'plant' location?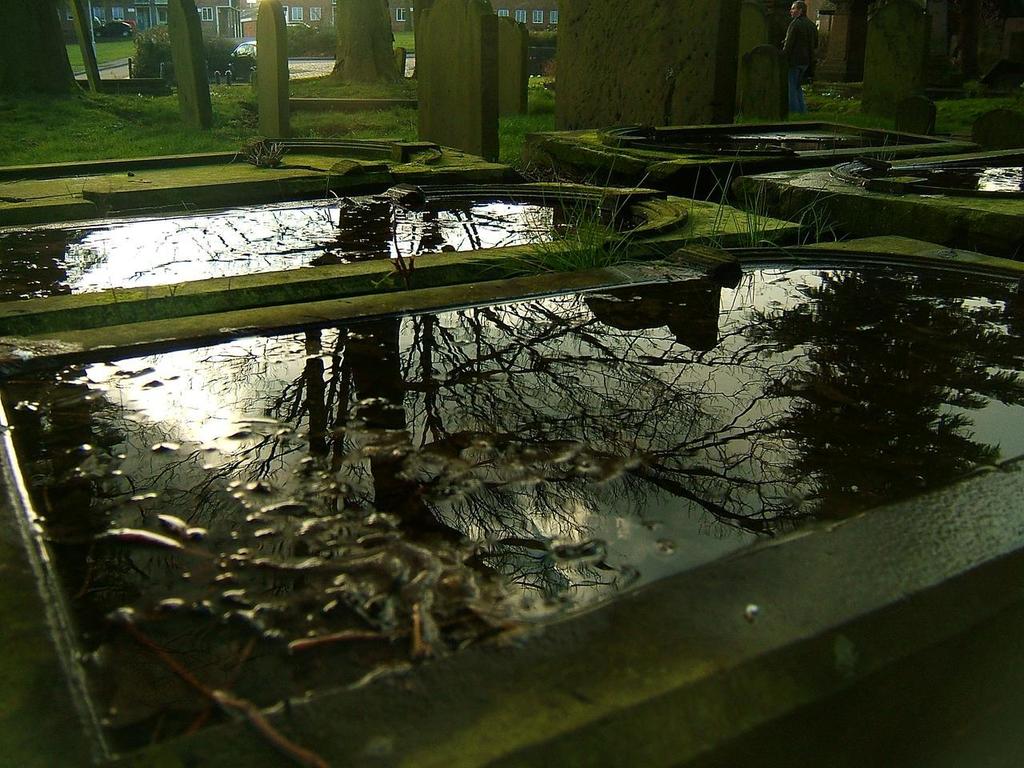
bbox=[285, 60, 425, 96]
